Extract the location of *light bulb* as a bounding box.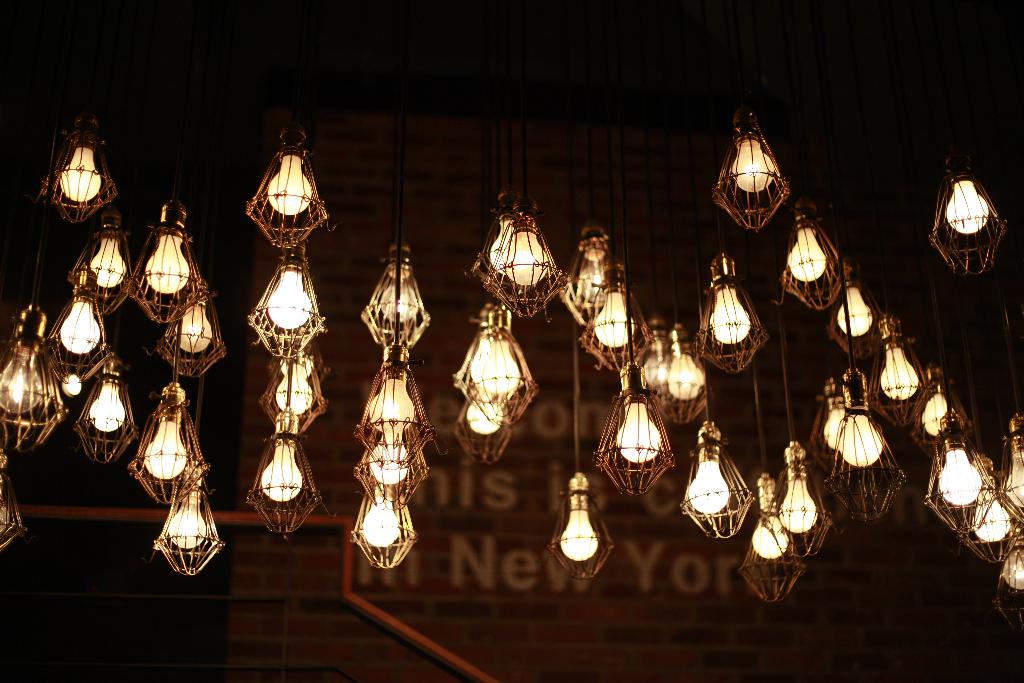
1005/415/1023/502.
